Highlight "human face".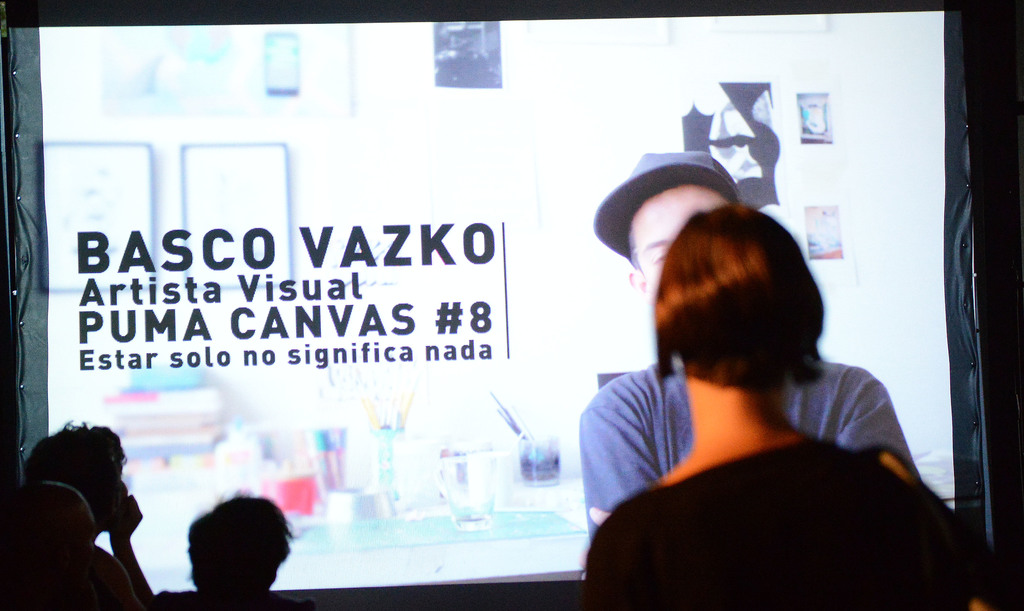
Highlighted region: box=[631, 185, 730, 300].
